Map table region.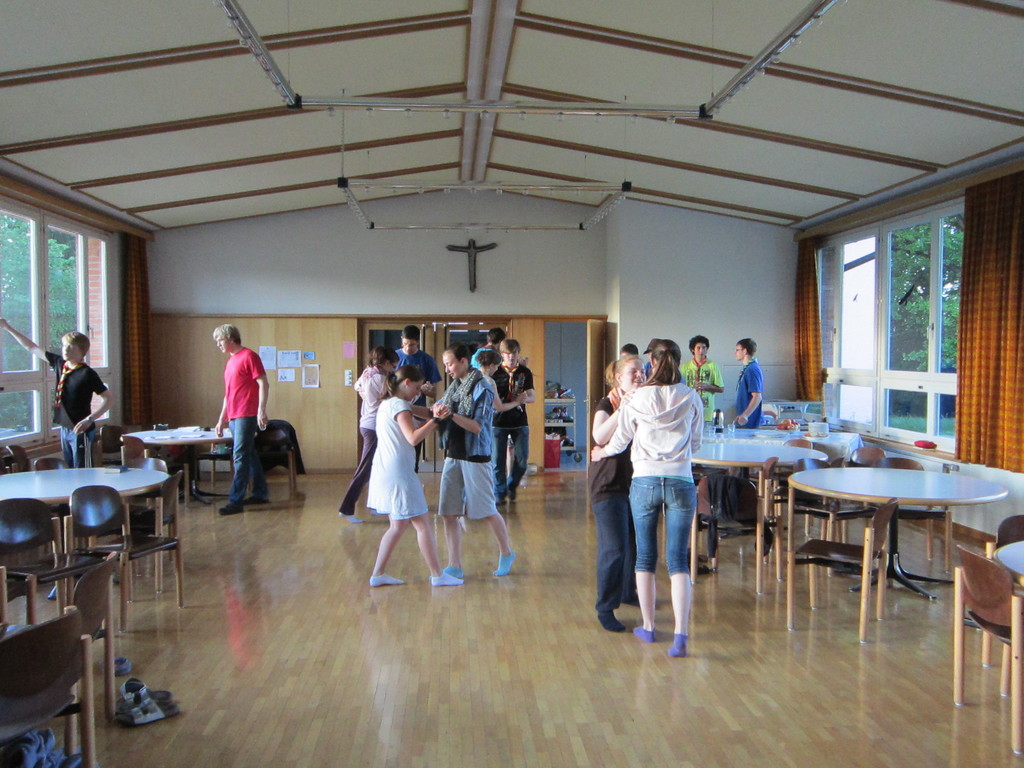
Mapped to pyautogui.locateOnScreen(696, 438, 833, 570).
